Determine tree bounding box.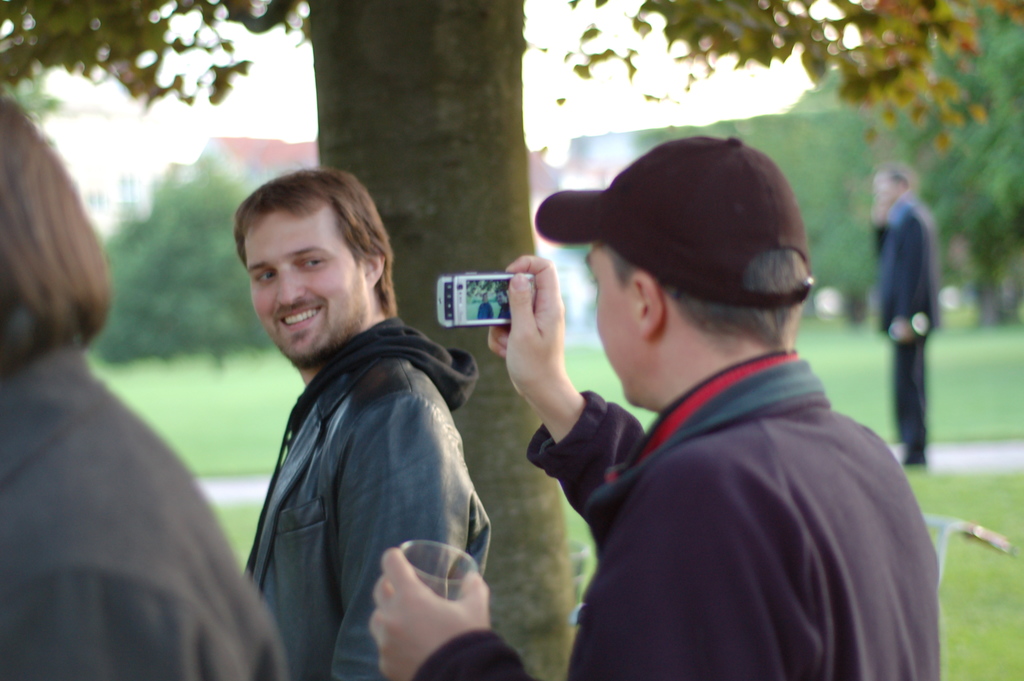
Determined: {"x1": 0, "y1": 0, "x2": 1023, "y2": 680}.
